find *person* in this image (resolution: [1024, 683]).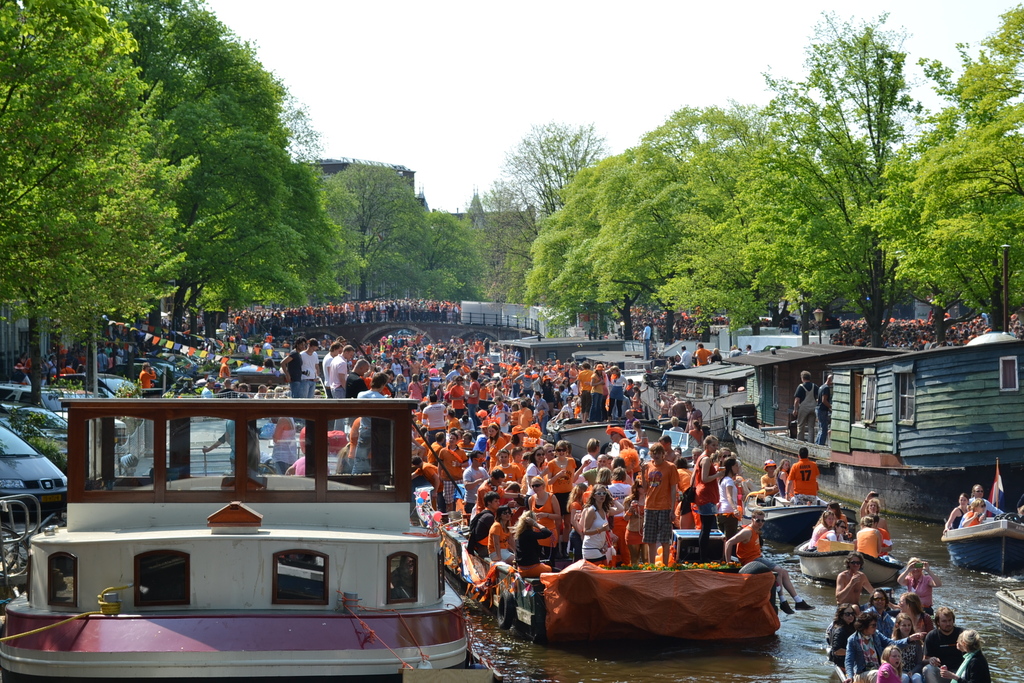
(left=972, top=484, right=1004, bottom=522).
